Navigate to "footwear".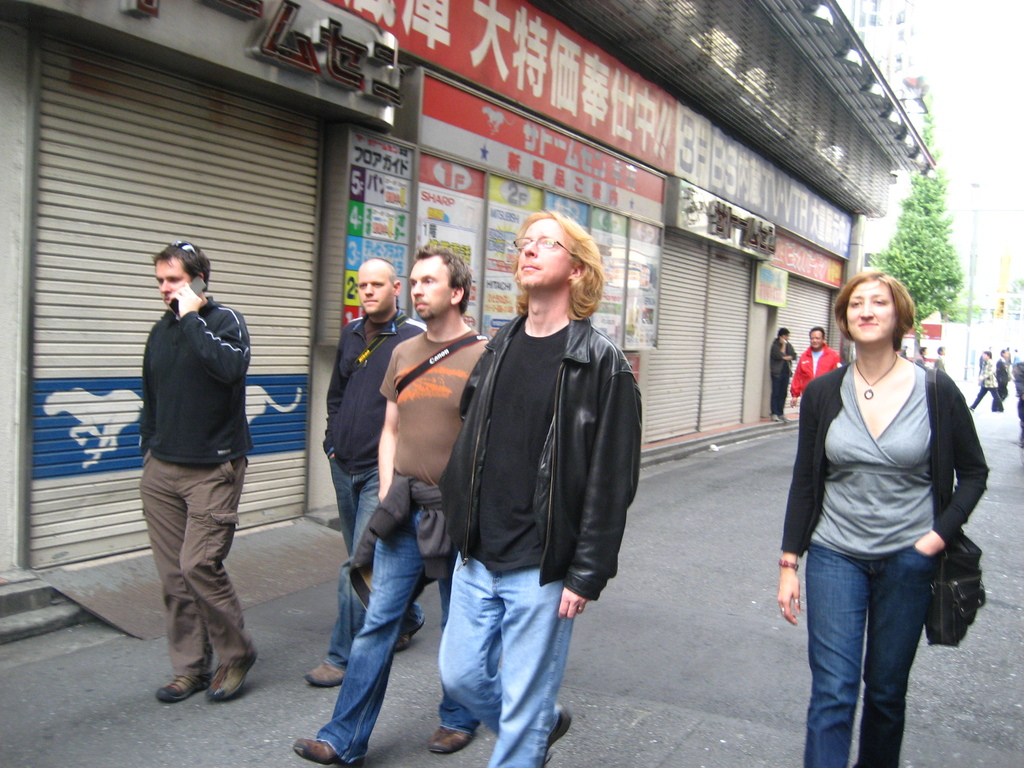
Navigation target: [left=300, top=659, right=346, bottom=691].
